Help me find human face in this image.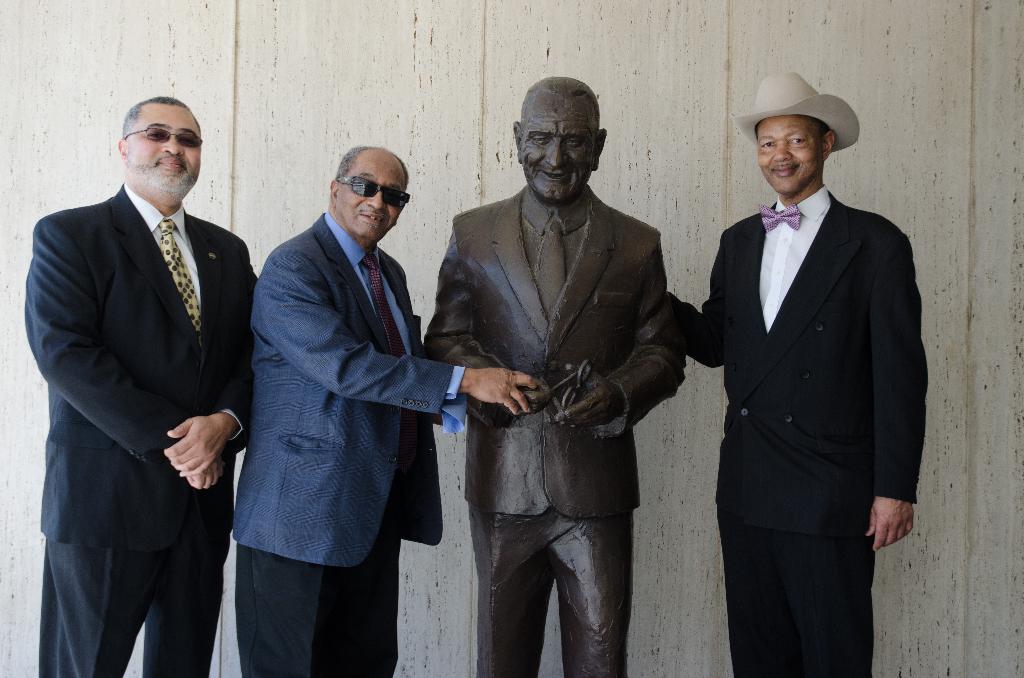
Found it: [left=127, top=104, right=204, bottom=196].
